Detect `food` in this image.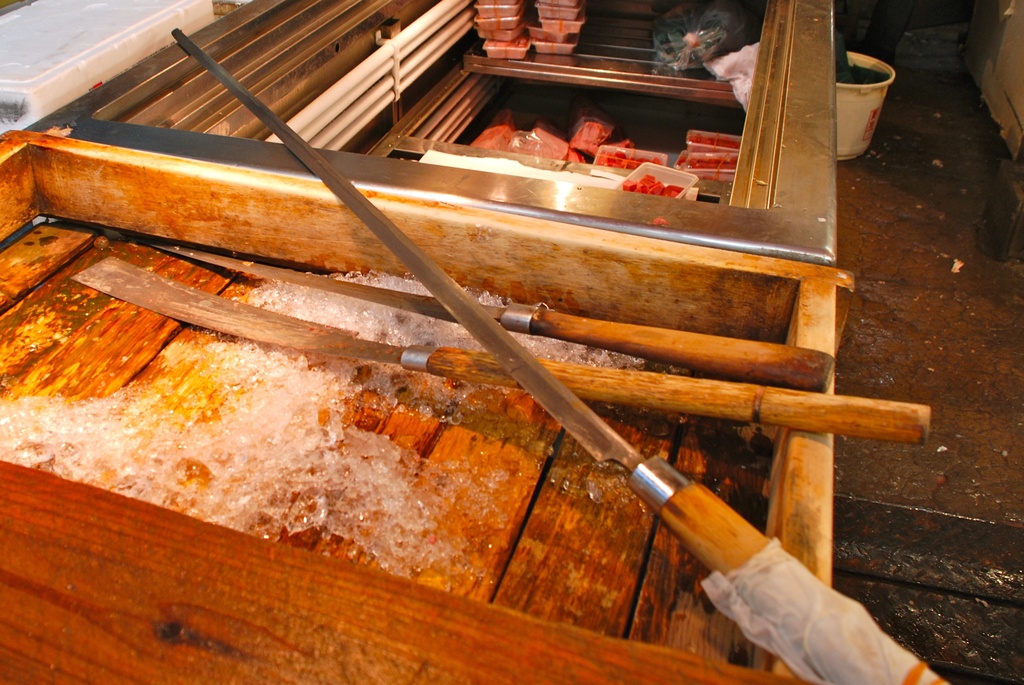
Detection: pyautogui.locateOnScreen(524, 22, 564, 43).
